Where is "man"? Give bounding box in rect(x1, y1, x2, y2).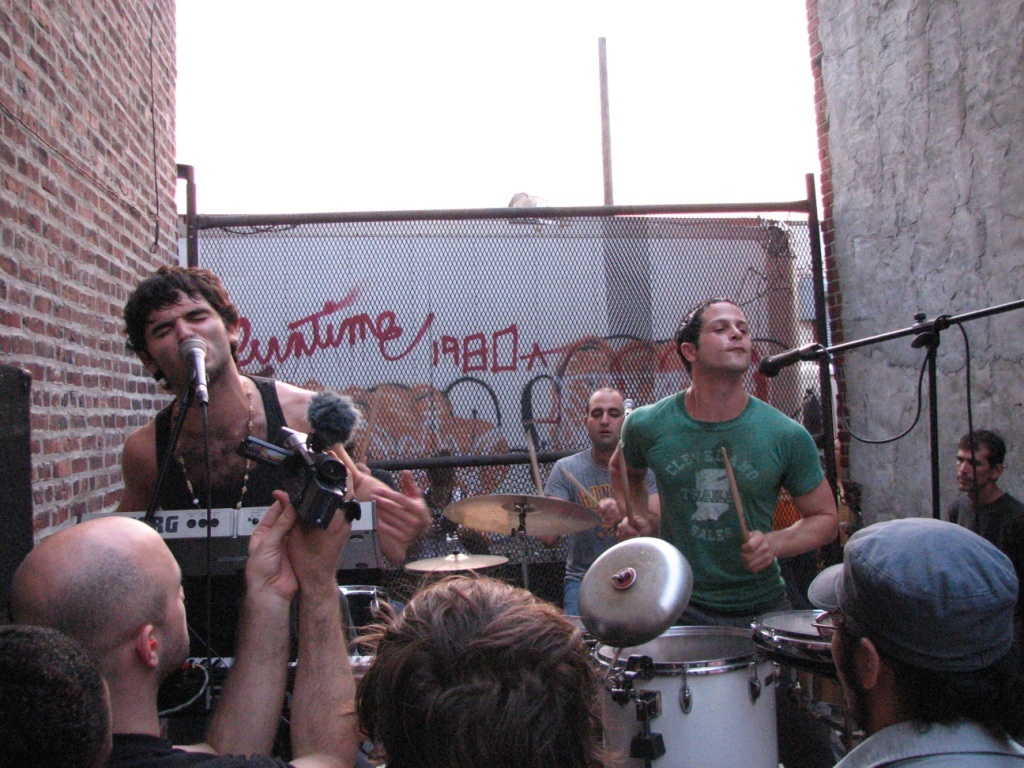
rect(8, 447, 360, 767).
